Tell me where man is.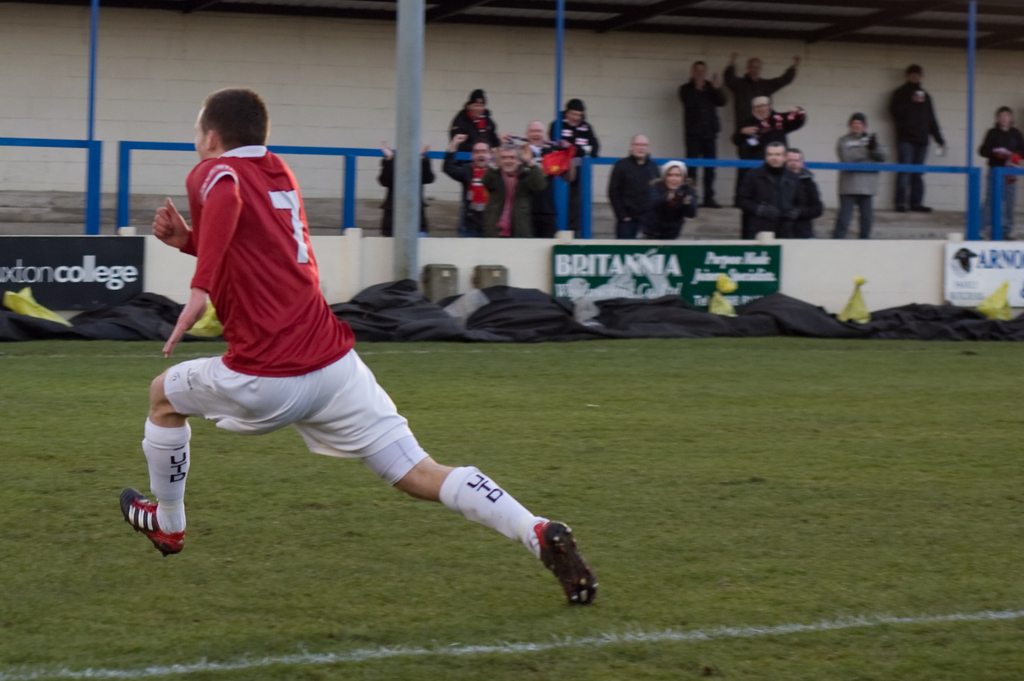
man is at (500, 122, 577, 236).
